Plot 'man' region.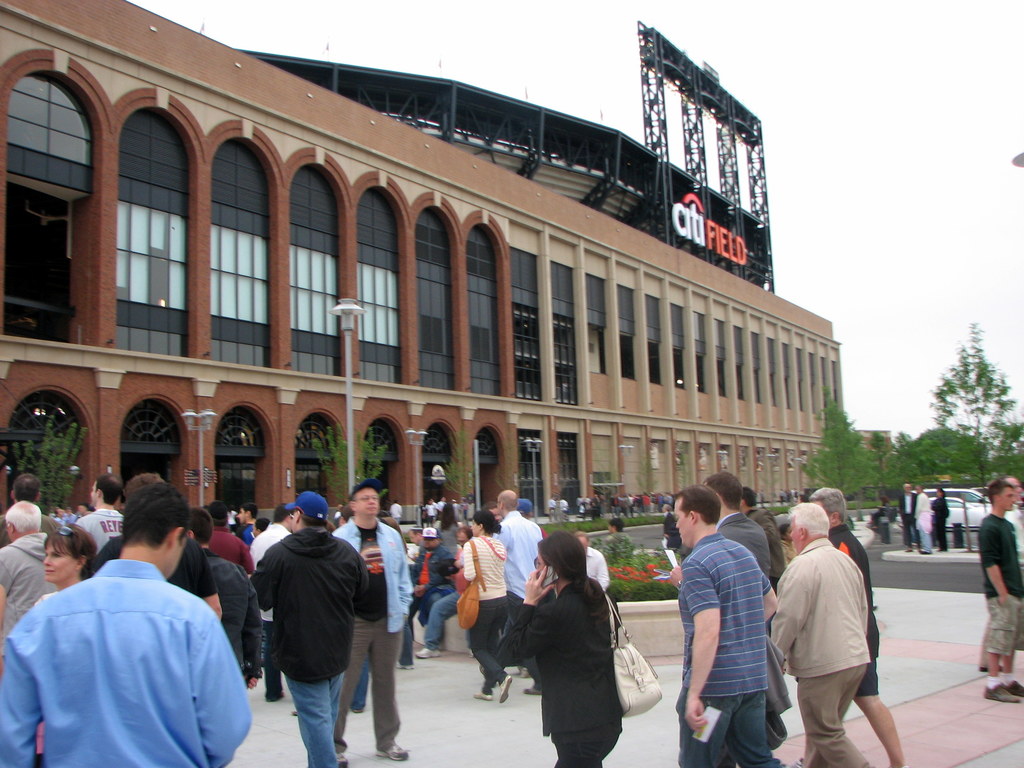
Plotted at x1=604 y1=518 x2=631 y2=547.
